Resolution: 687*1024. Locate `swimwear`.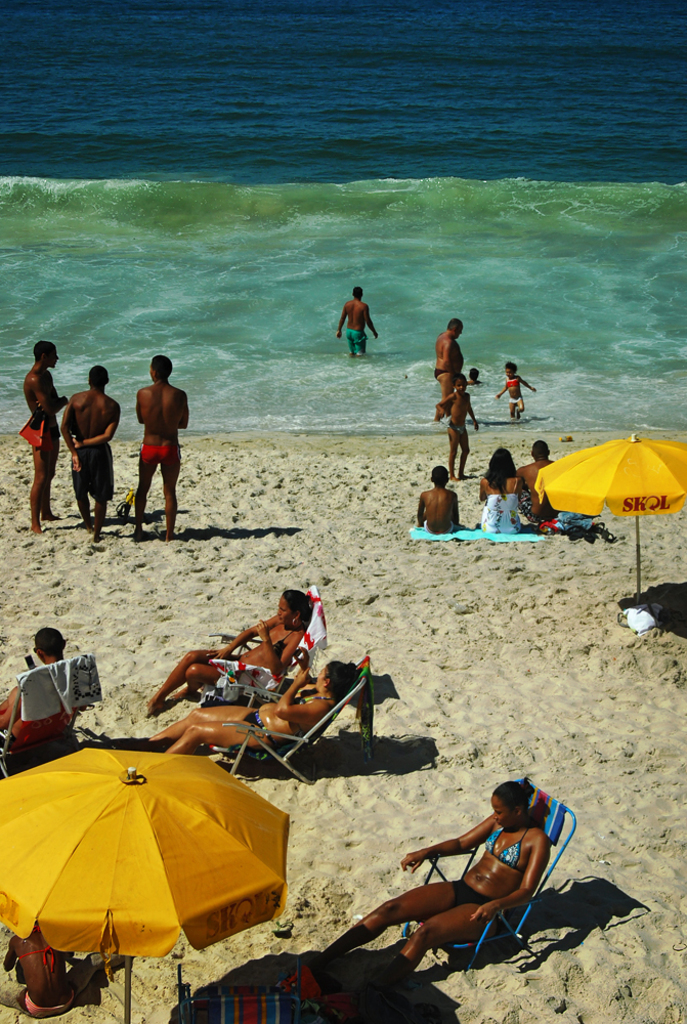
select_region(343, 326, 368, 356).
